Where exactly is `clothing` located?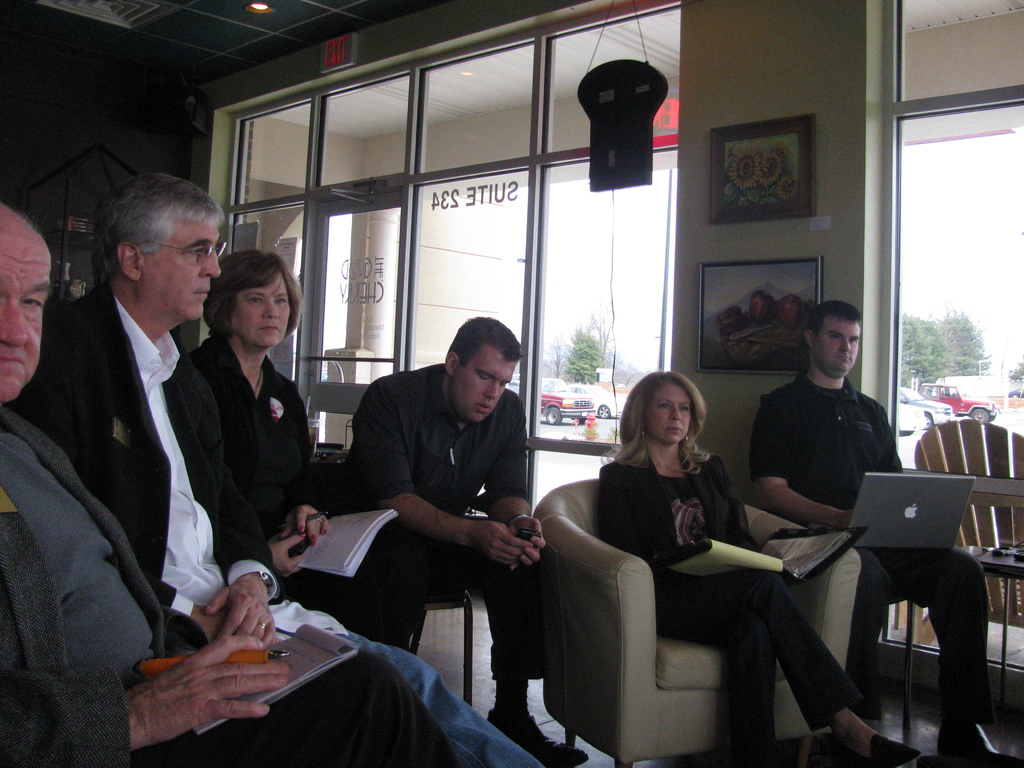
Its bounding box is (x1=189, y1=347, x2=331, y2=618).
